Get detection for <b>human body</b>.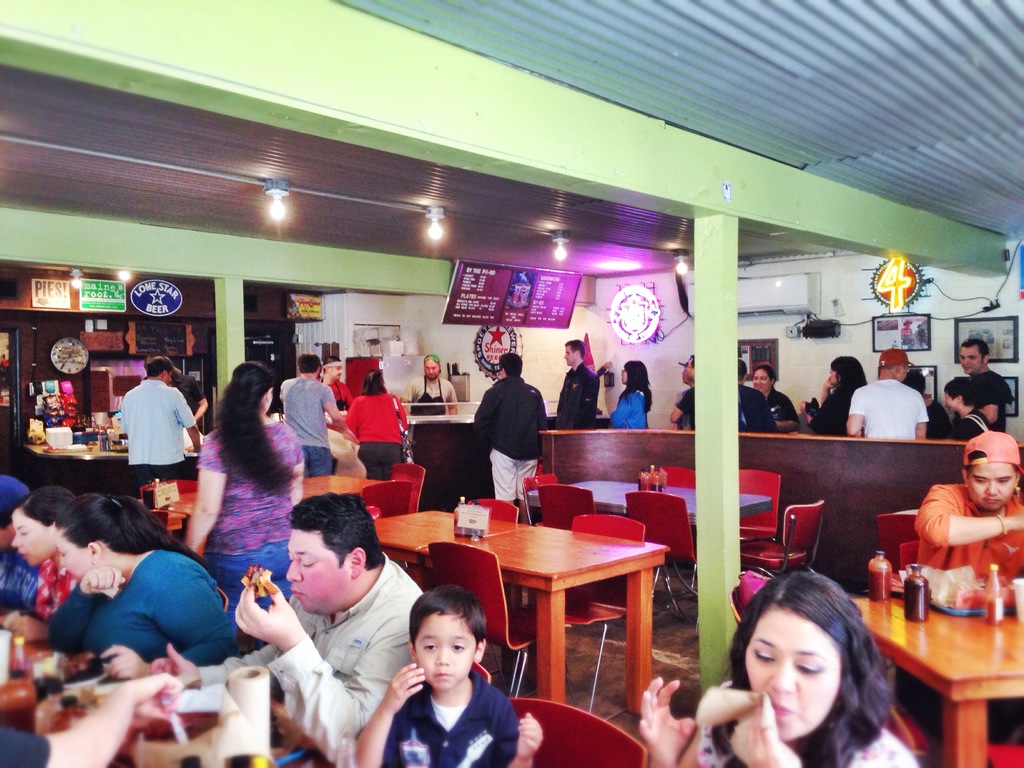
Detection: crop(120, 355, 197, 492).
